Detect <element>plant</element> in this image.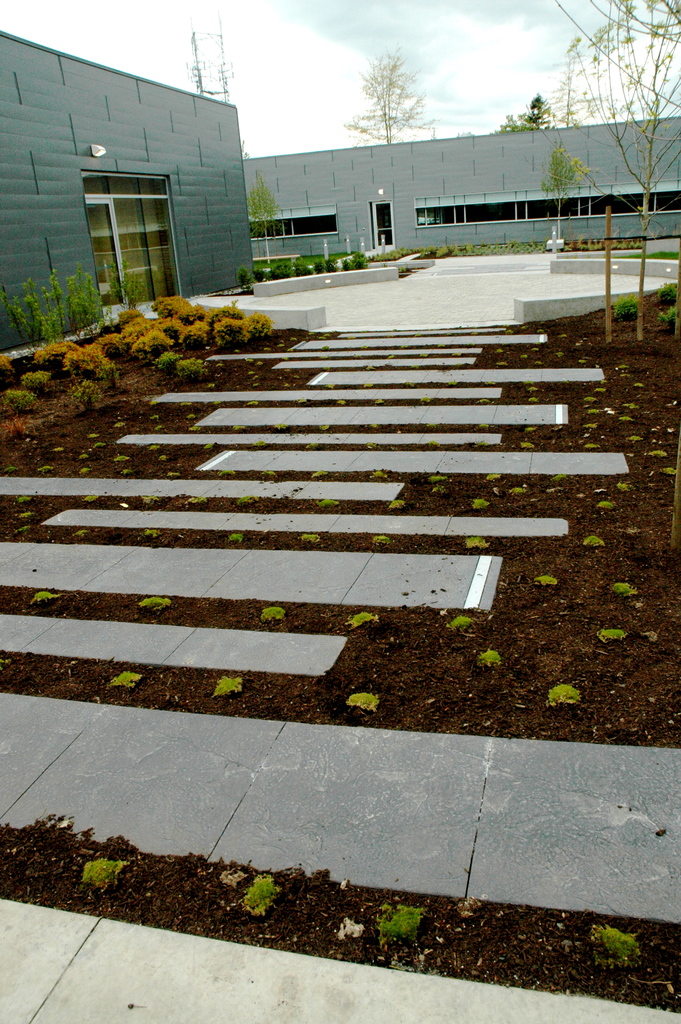
Detection: (x1=366, y1=472, x2=380, y2=481).
